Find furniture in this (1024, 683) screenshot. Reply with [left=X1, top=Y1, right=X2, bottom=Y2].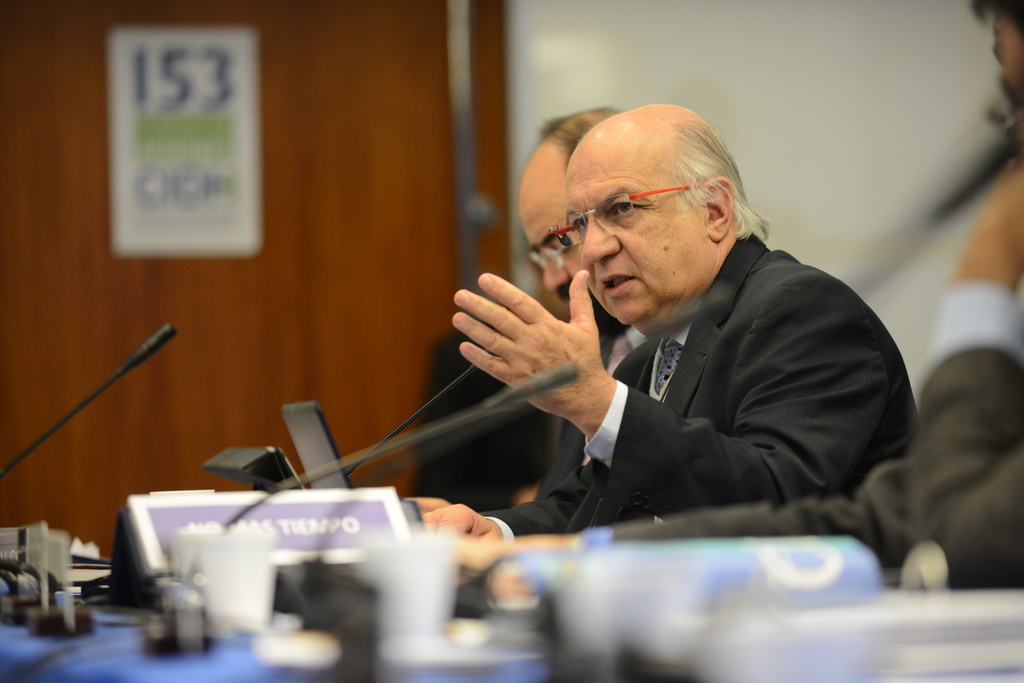
[left=0, top=581, right=554, bottom=682].
